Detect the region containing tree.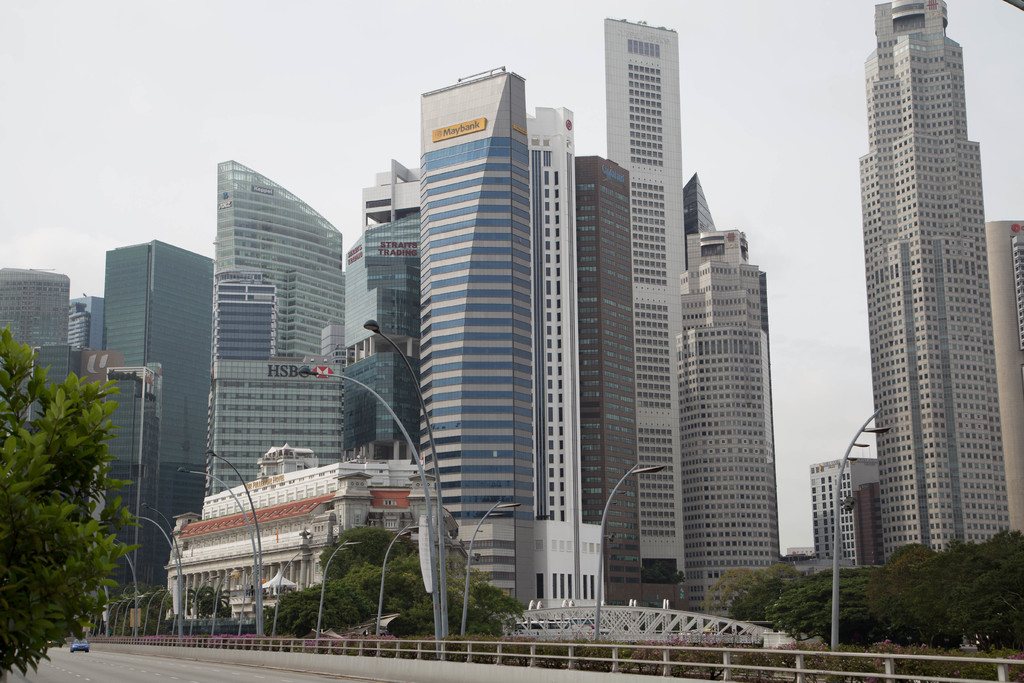
detection(186, 586, 241, 623).
